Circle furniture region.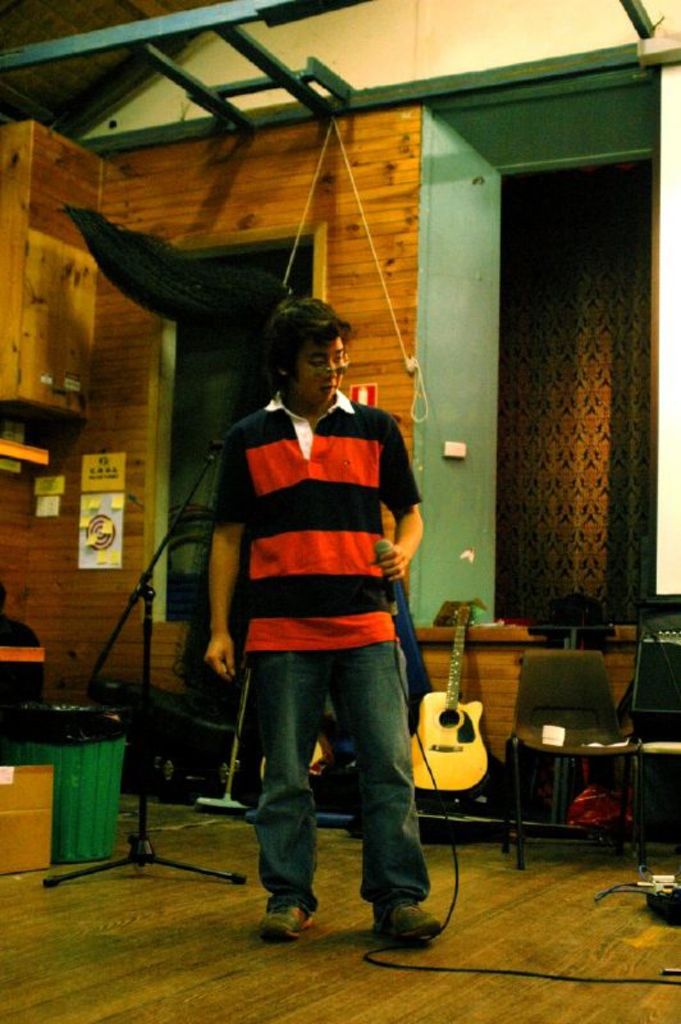
Region: 630 641 680 861.
